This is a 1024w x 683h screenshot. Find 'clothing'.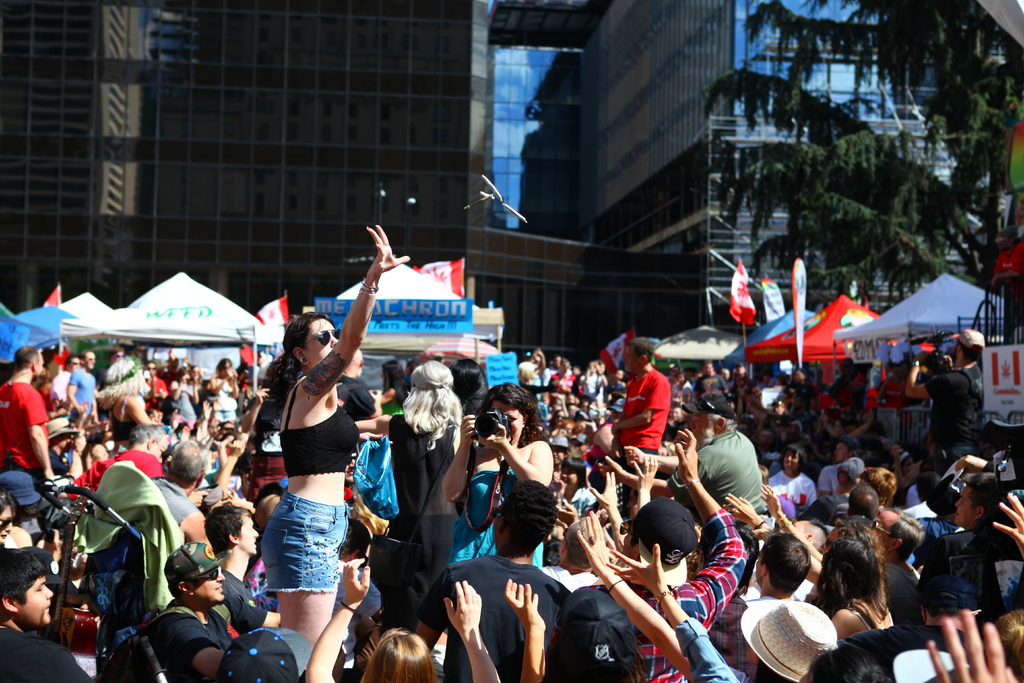
Bounding box: (left=218, top=575, right=273, bottom=636).
